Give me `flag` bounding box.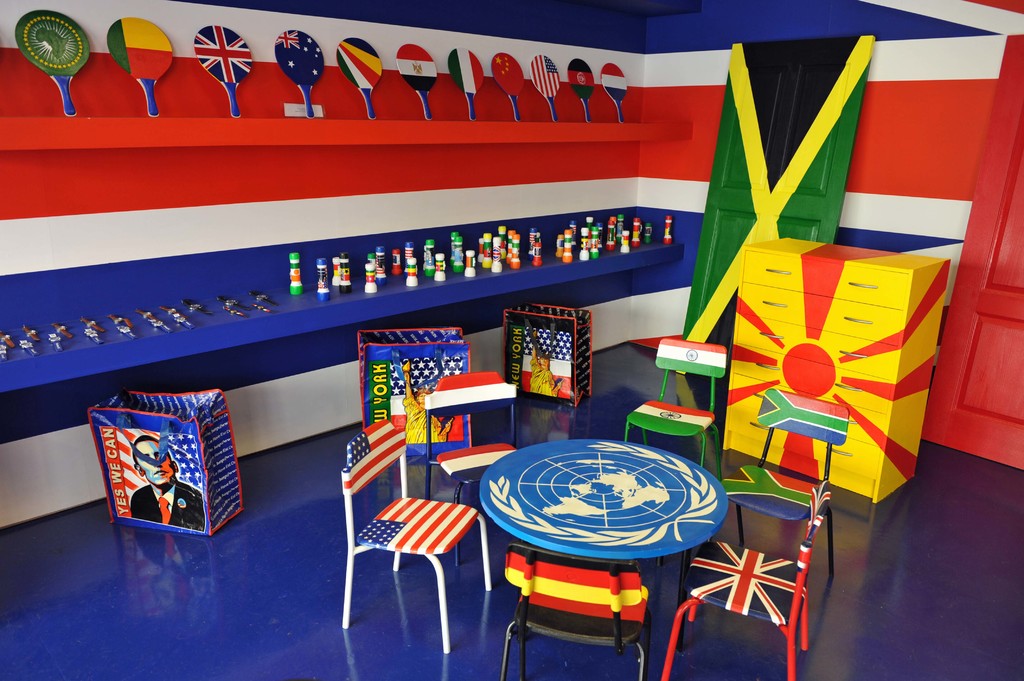
108, 15, 170, 83.
